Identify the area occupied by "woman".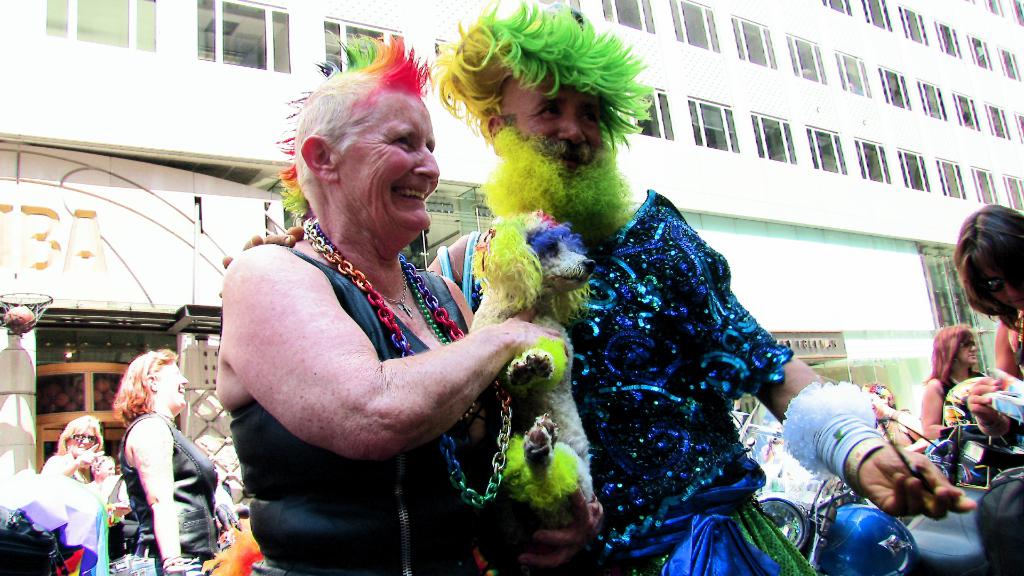
Area: (x1=97, y1=346, x2=208, y2=568).
